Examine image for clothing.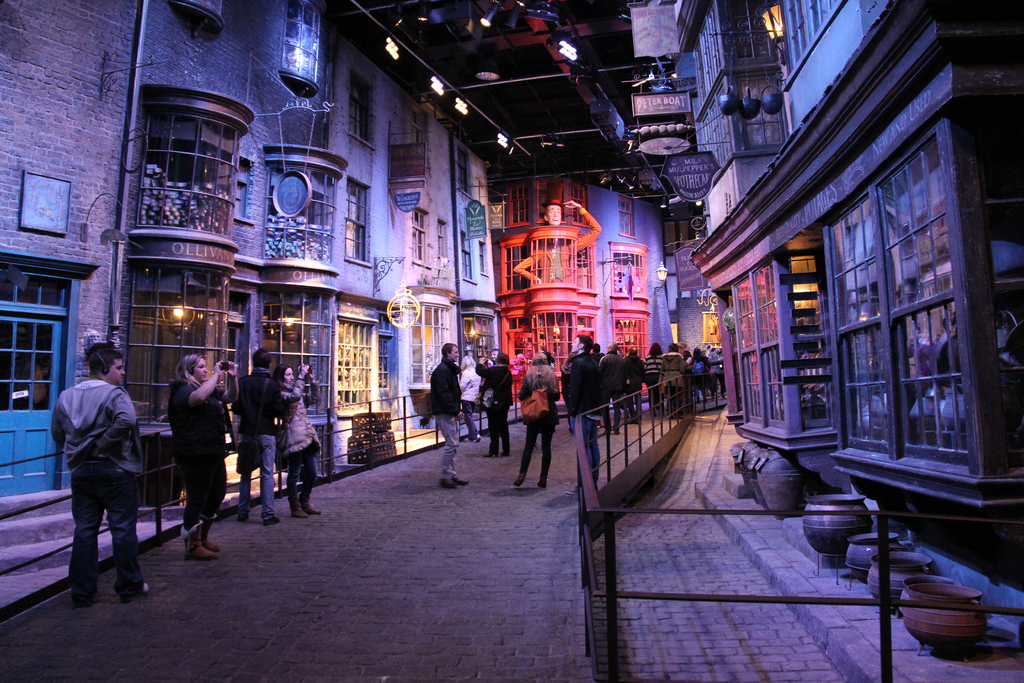
Examination result: box(476, 365, 518, 445).
